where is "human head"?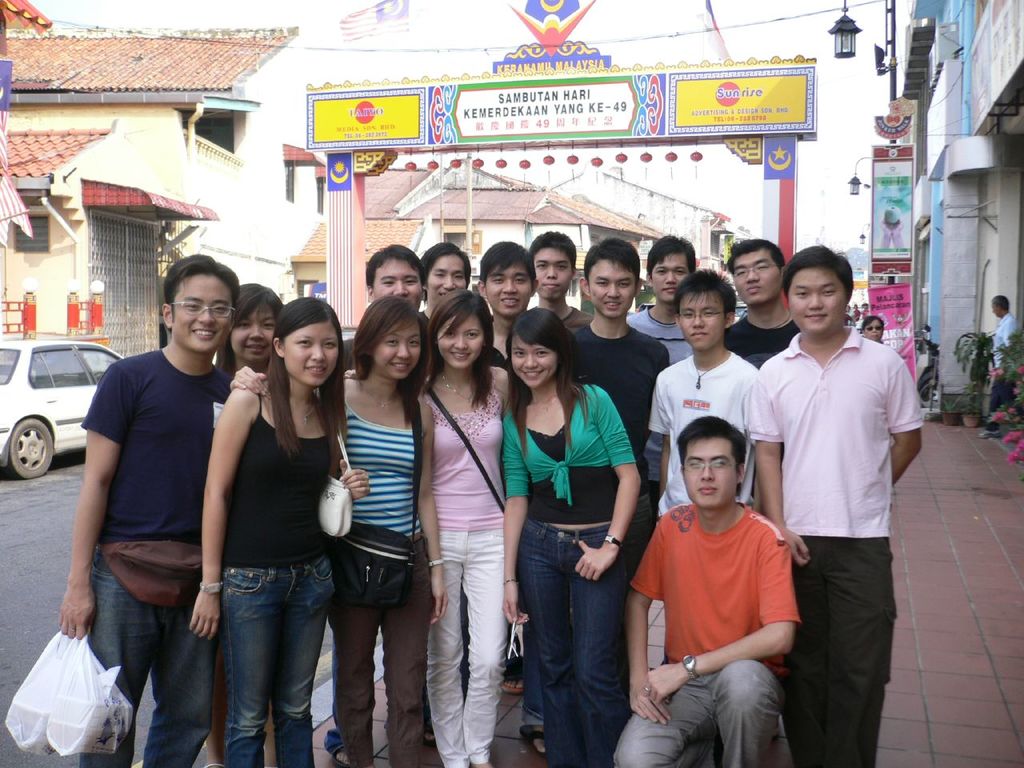
(x1=479, y1=239, x2=535, y2=322).
